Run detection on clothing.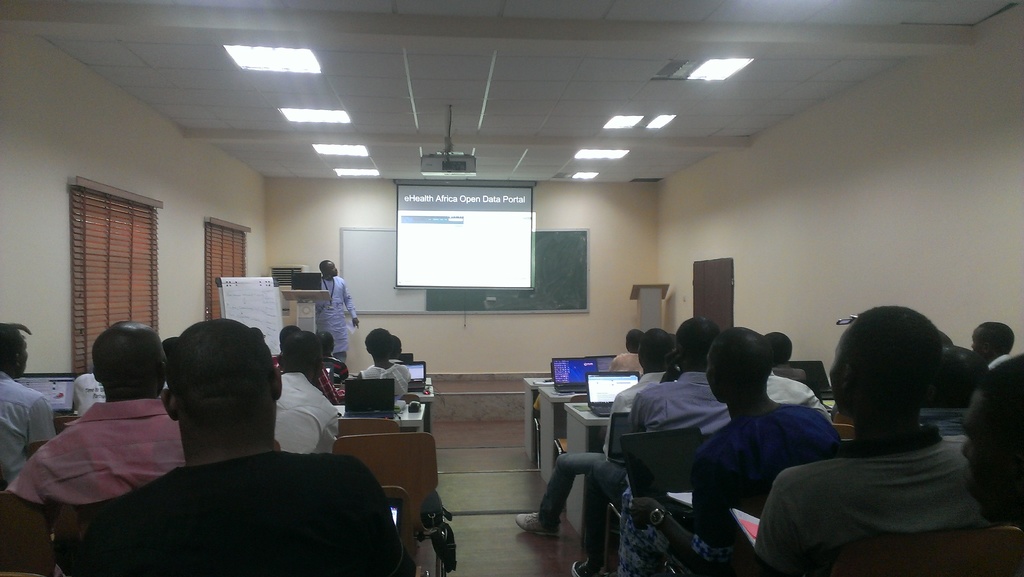
Result: bbox(268, 373, 336, 454).
